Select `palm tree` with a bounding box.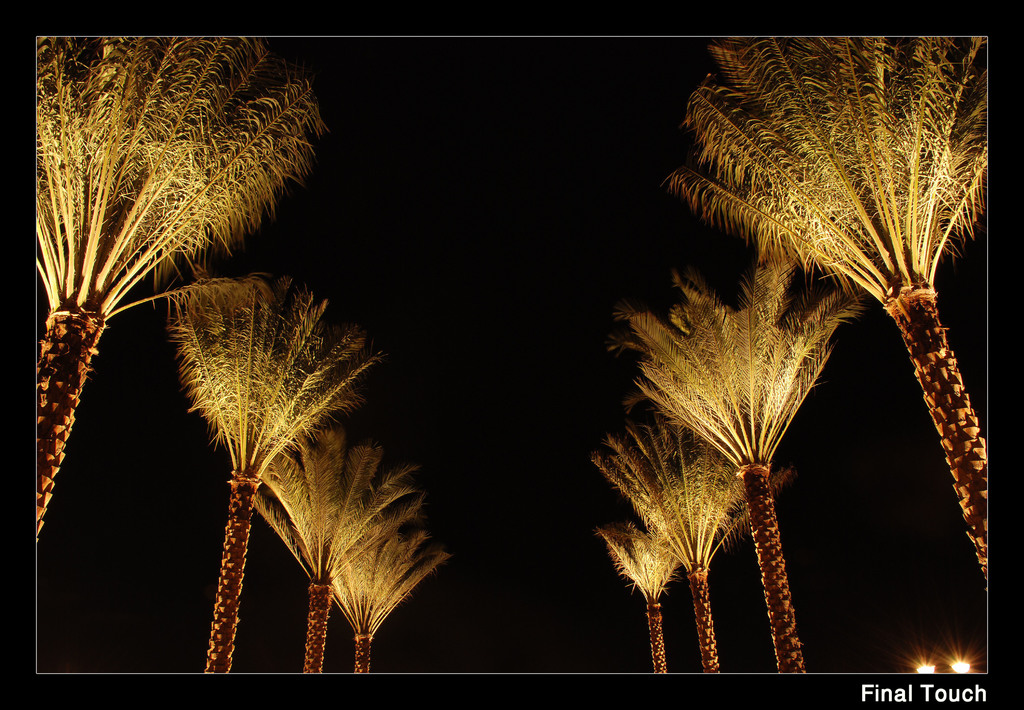
bbox=[20, 23, 317, 551].
